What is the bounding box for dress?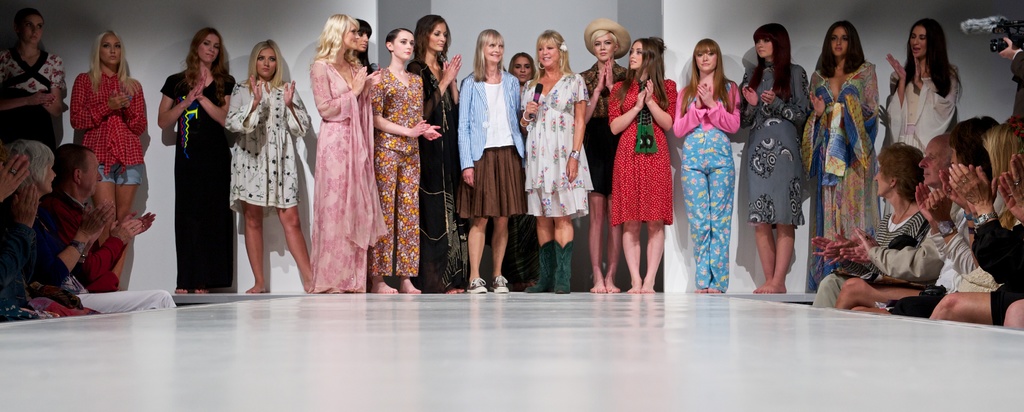
[610, 73, 680, 227].
